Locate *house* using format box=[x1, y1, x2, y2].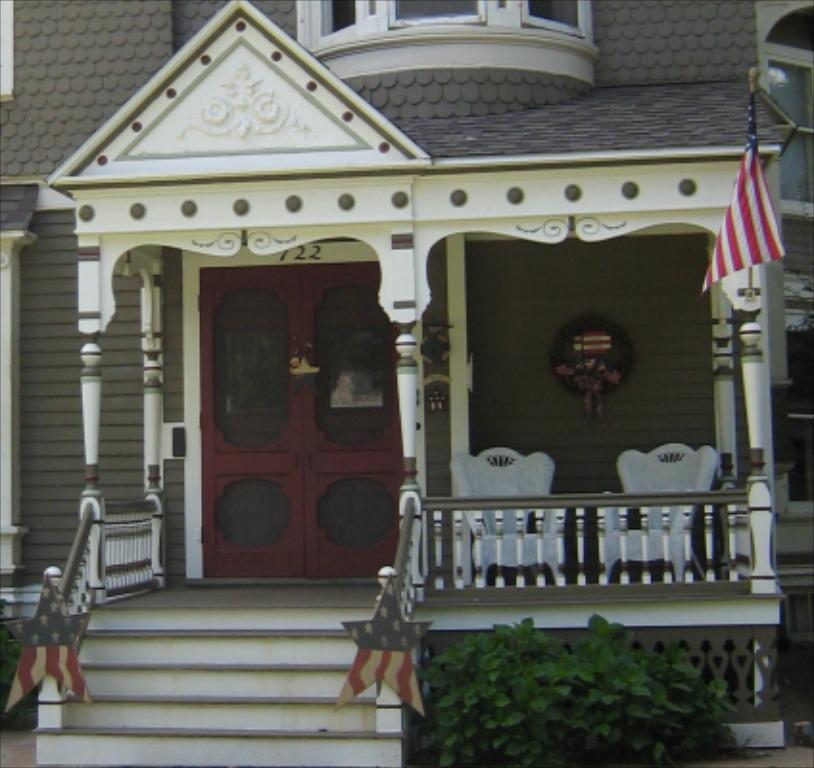
box=[0, 0, 812, 766].
